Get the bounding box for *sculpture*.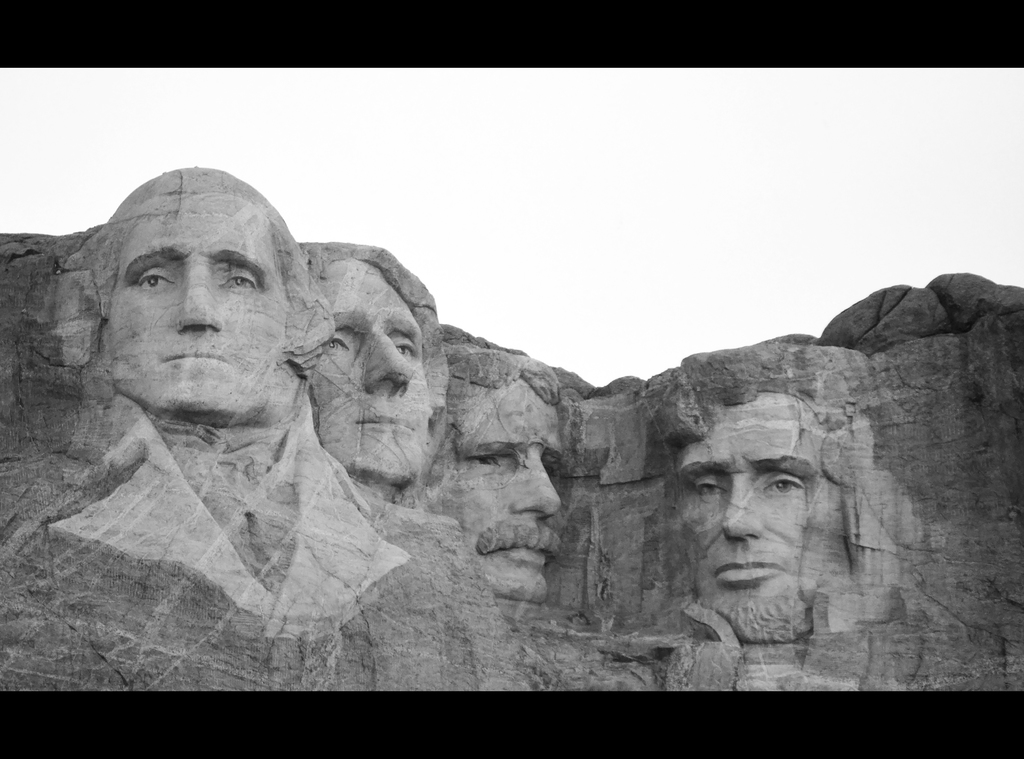
bbox=(32, 167, 397, 636).
